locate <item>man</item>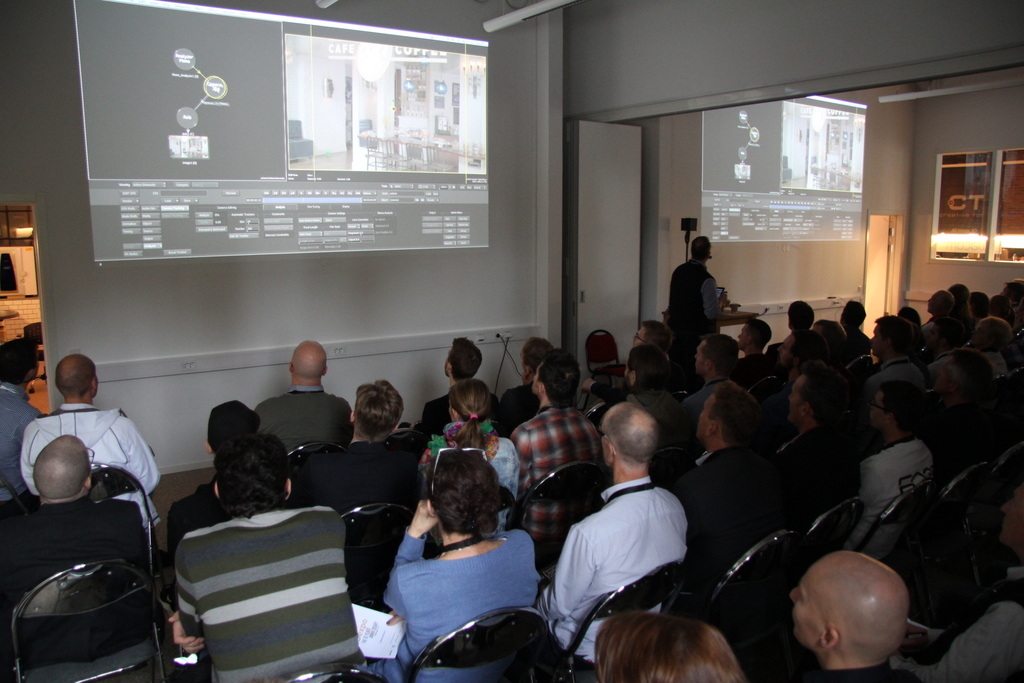
{"left": 161, "top": 429, "right": 378, "bottom": 682}
